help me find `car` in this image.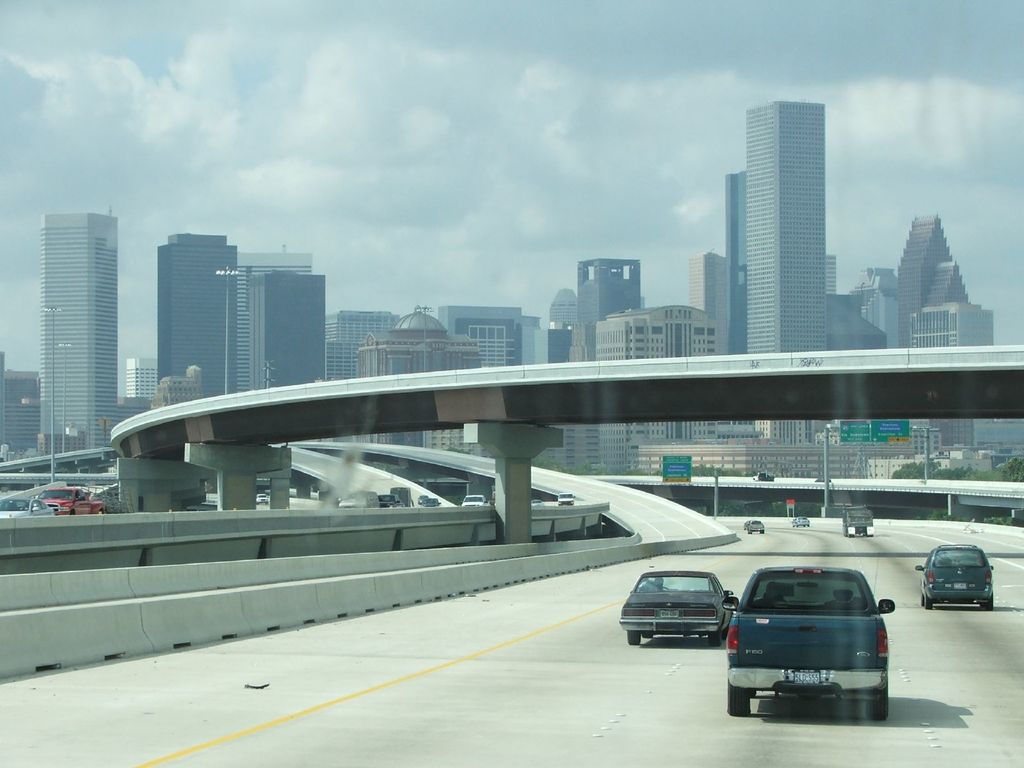
Found it: rect(733, 566, 895, 731).
